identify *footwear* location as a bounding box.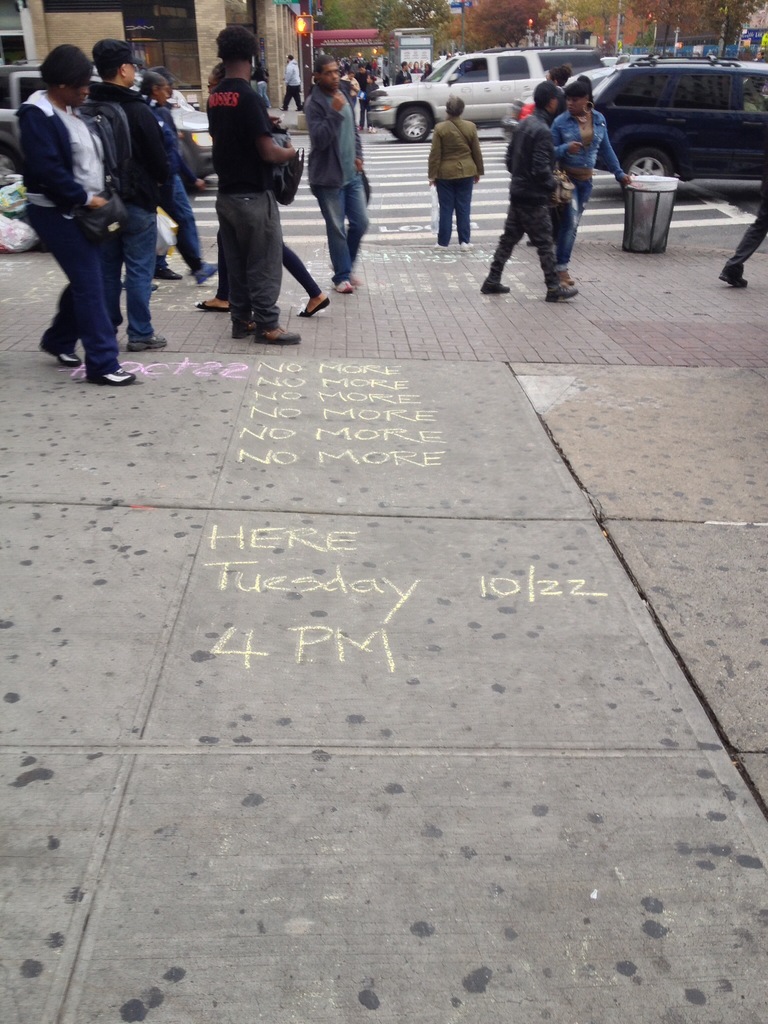
crop(191, 257, 221, 284).
